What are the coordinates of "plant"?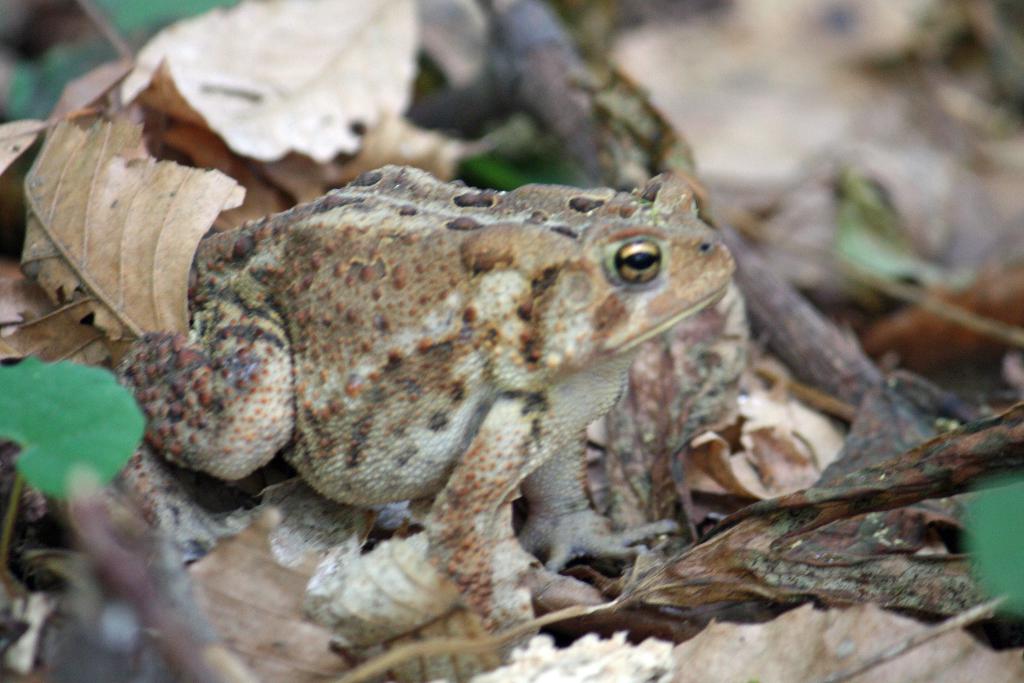
0/349/143/578.
